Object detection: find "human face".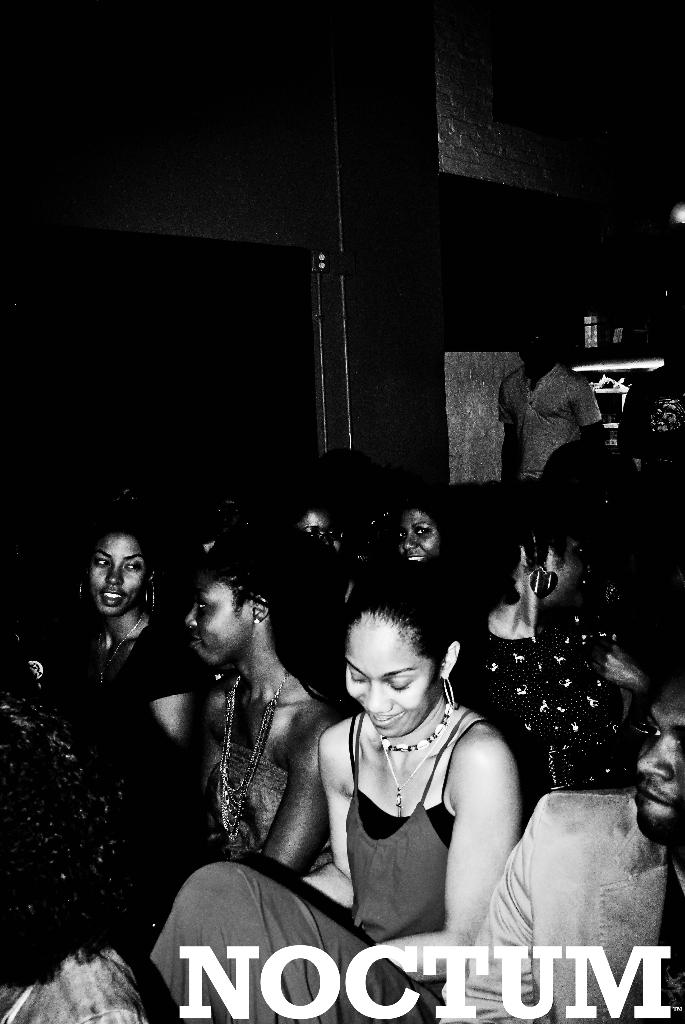
l=343, t=599, r=424, b=742.
